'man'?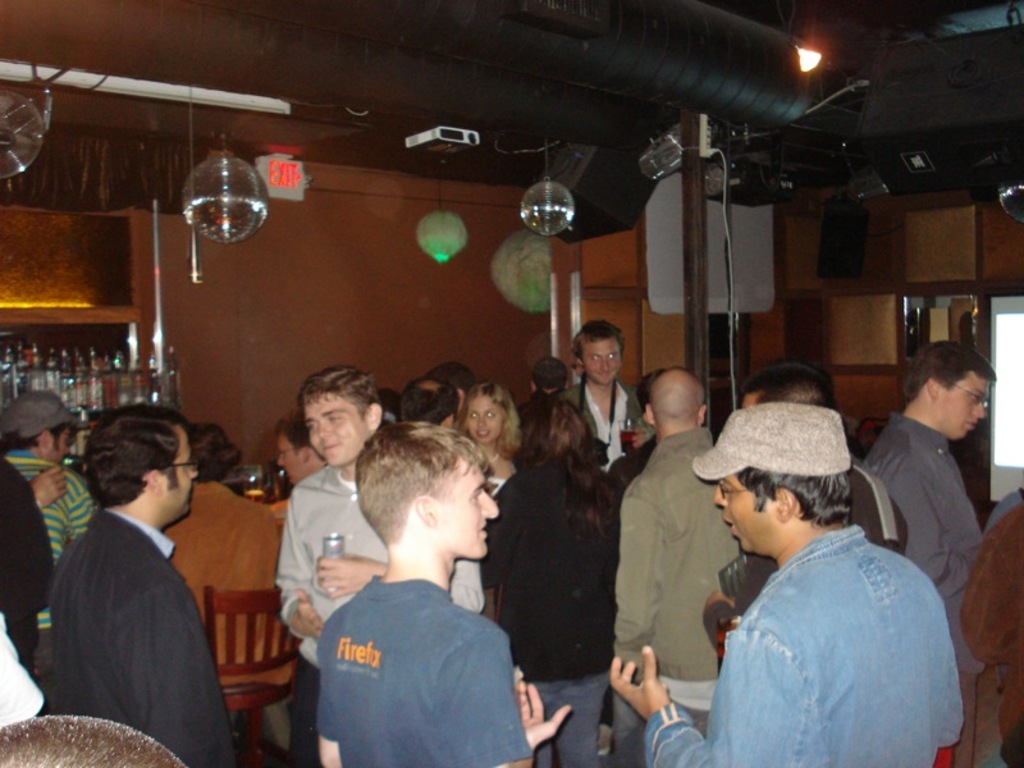
select_region(47, 404, 239, 767)
